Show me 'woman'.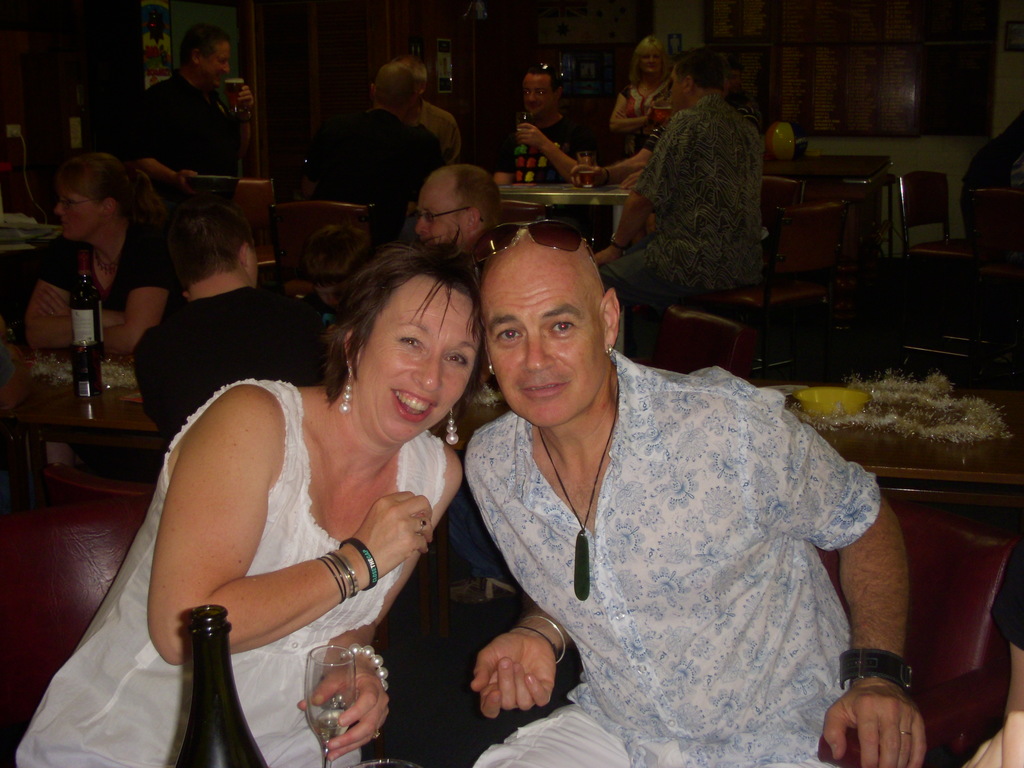
'woman' is here: left=136, top=227, right=477, bottom=751.
